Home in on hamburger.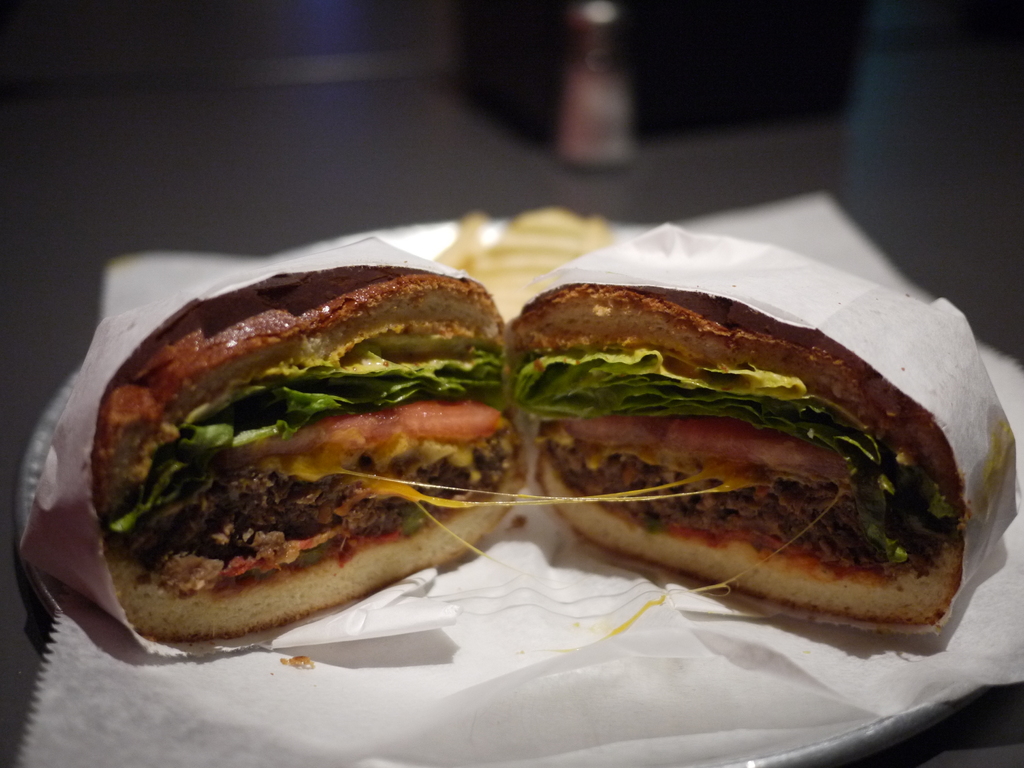
Homed in at x1=91 y1=266 x2=525 y2=643.
